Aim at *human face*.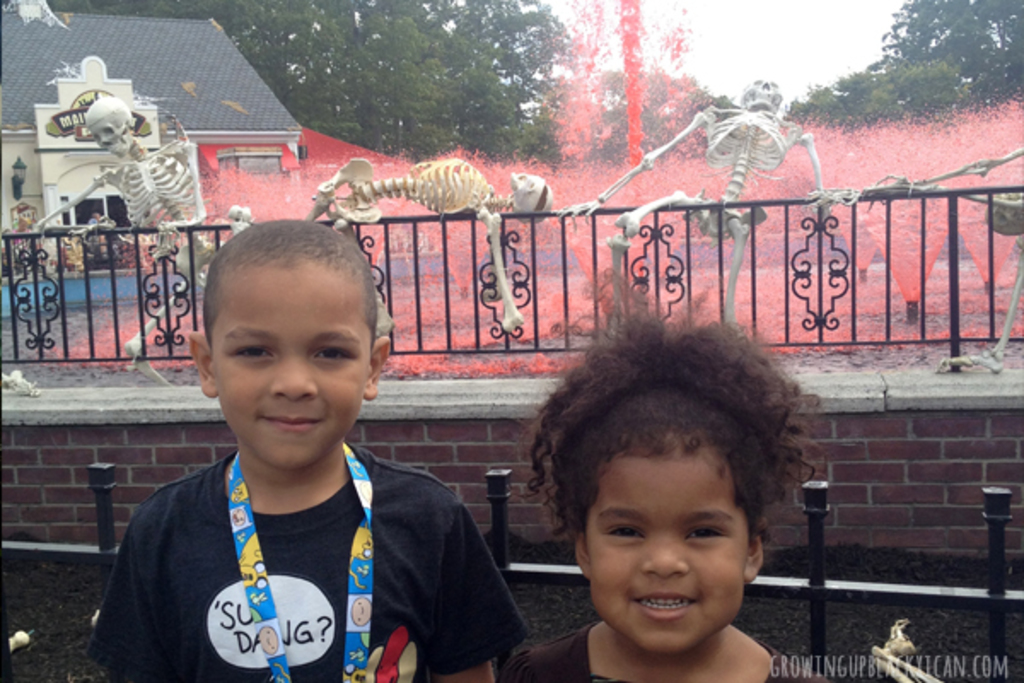
Aimed at 212,263,375,466.
